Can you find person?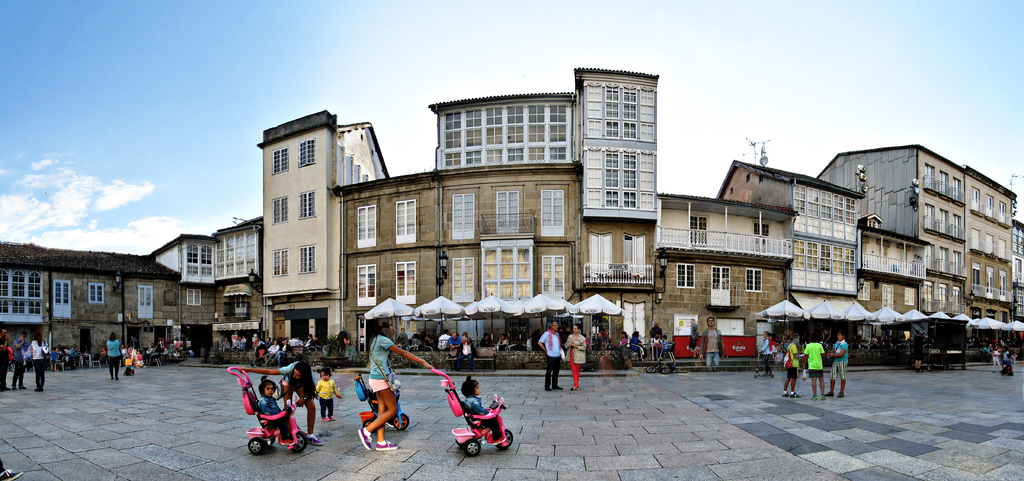
Yes, bounding box: (538, 316, 564, 393).
